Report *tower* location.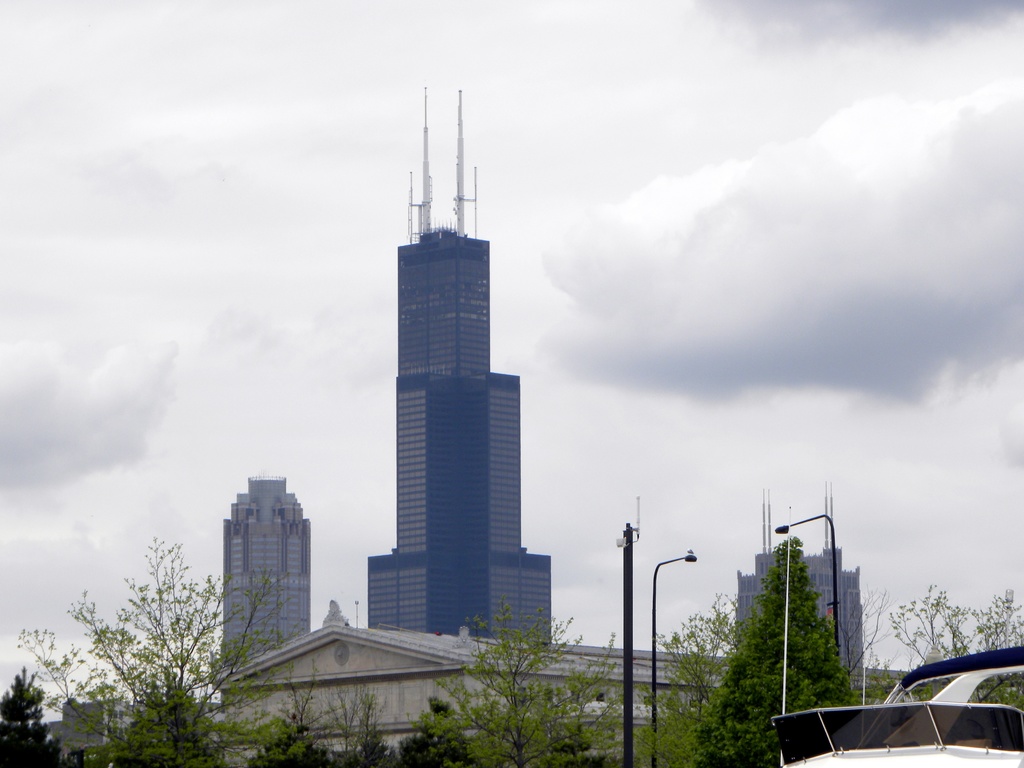
Report: [368, 83, 553, 649].
